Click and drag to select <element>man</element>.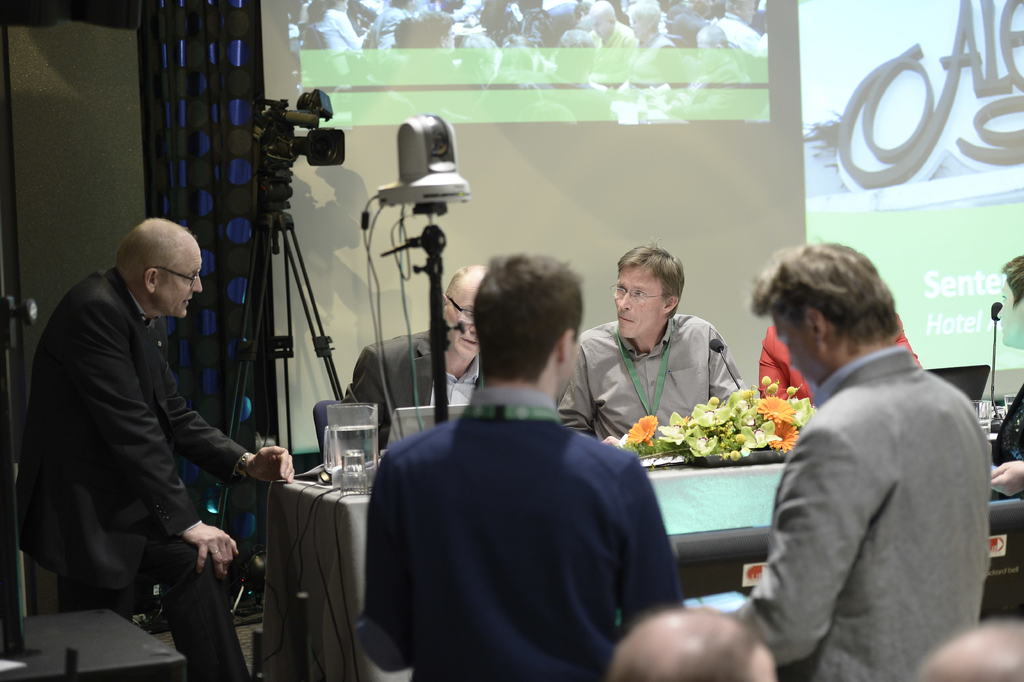
Selection: (left=726, top=238, right=989, bottom=681).
